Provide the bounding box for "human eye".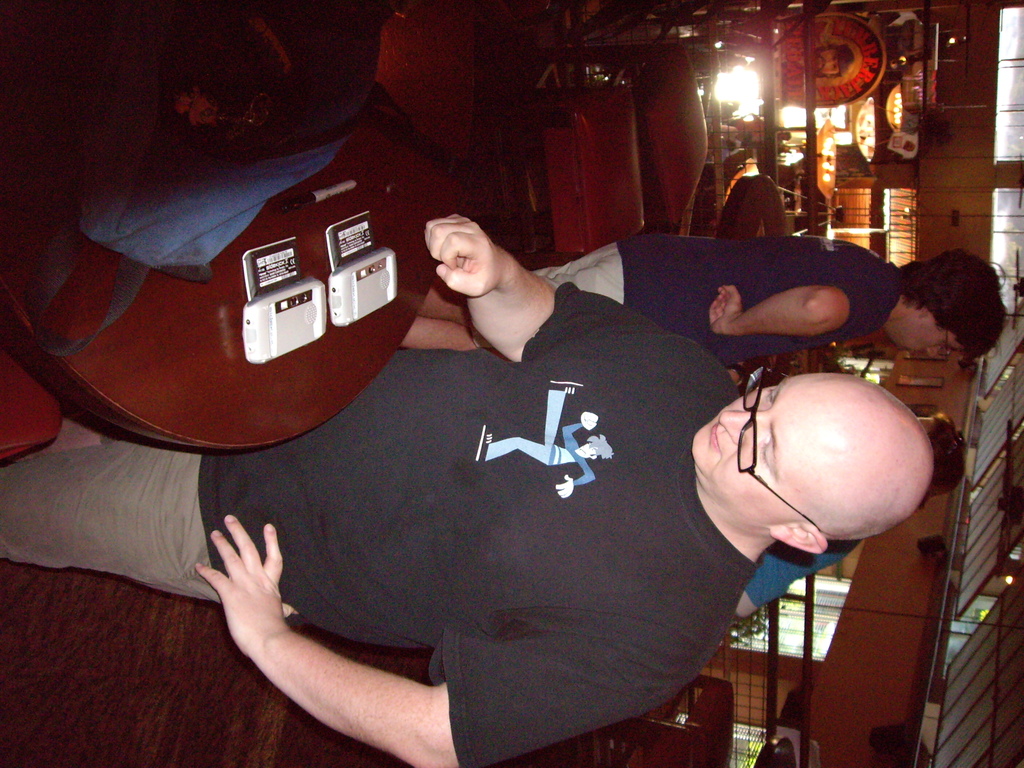
left=765, top=380, right=776, bottom=403.
